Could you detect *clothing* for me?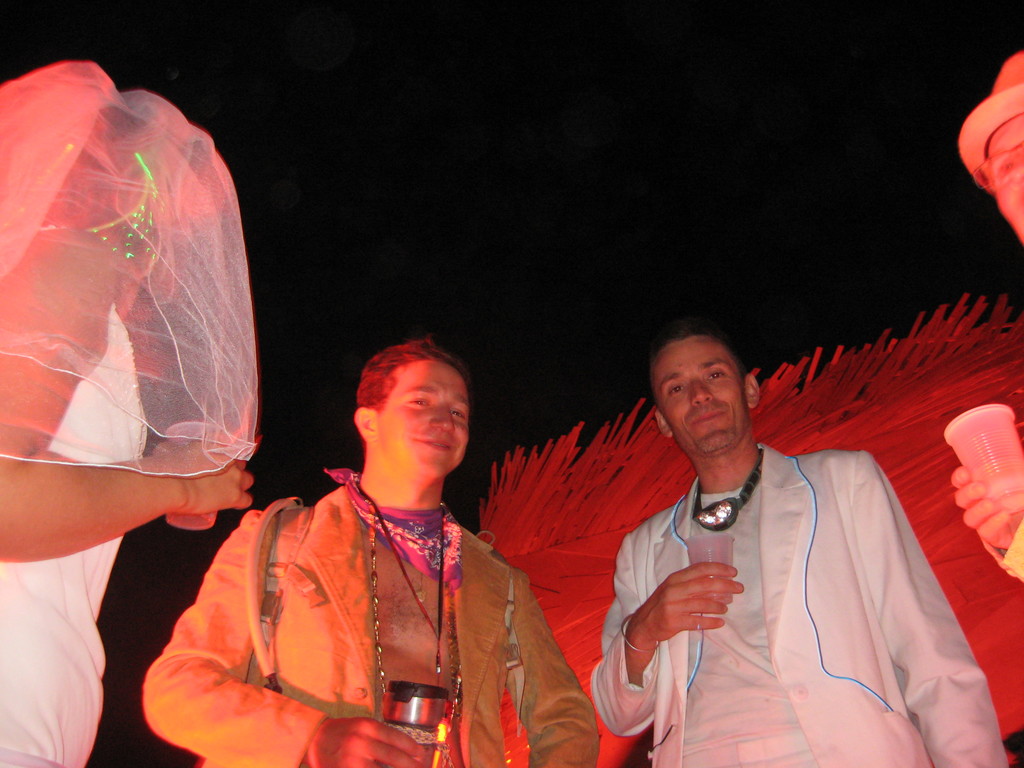
Detection result: BBox(981, 516, 1023, 586).
